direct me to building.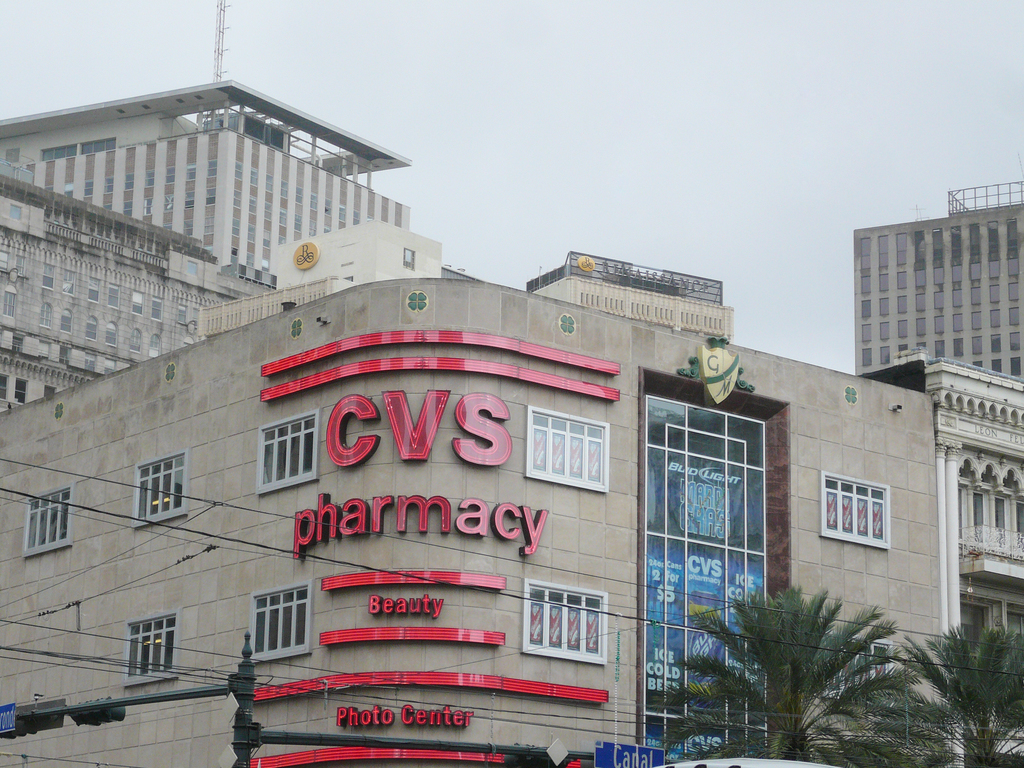
Direction: bbox=(856, 355, 1023, 767).
